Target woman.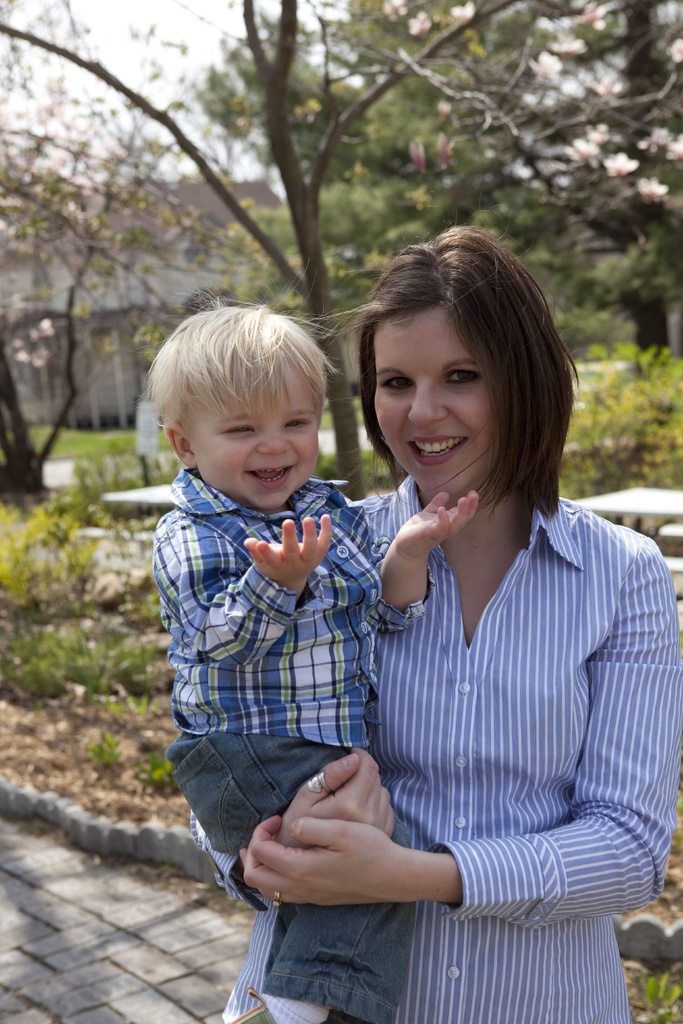
Target region: 188/232/682/1023.
